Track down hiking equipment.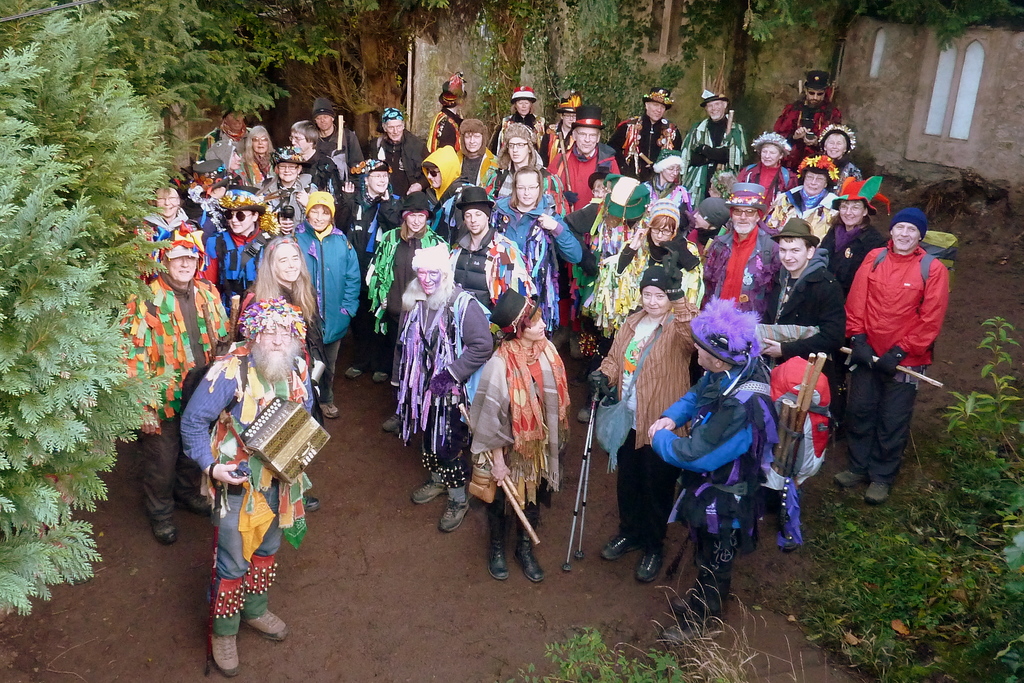
Tracked to 788, 351, 812, 438.
